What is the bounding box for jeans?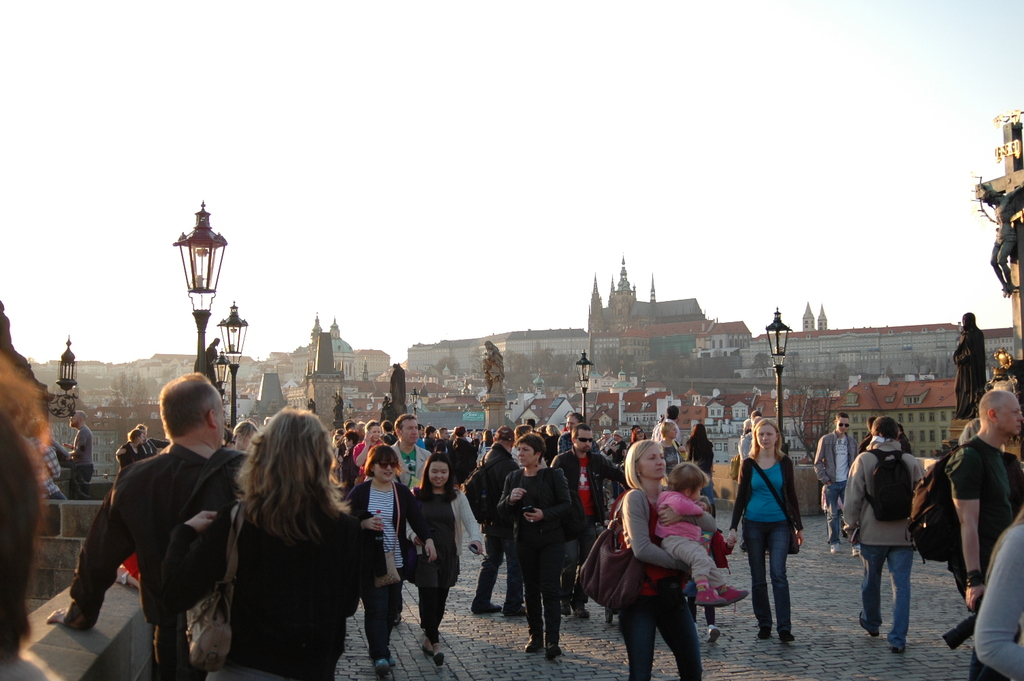
l=360, t=584, r=388, b=662.
